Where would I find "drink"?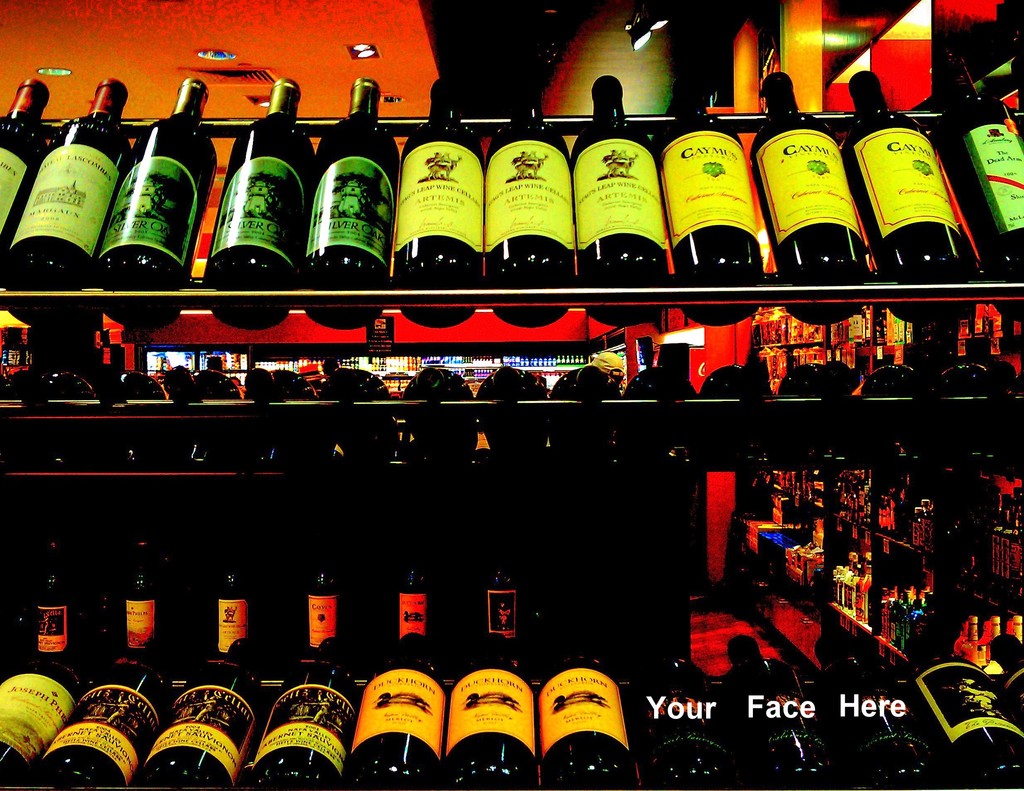
At [left=14, top=373, right=95, bottom=399].
